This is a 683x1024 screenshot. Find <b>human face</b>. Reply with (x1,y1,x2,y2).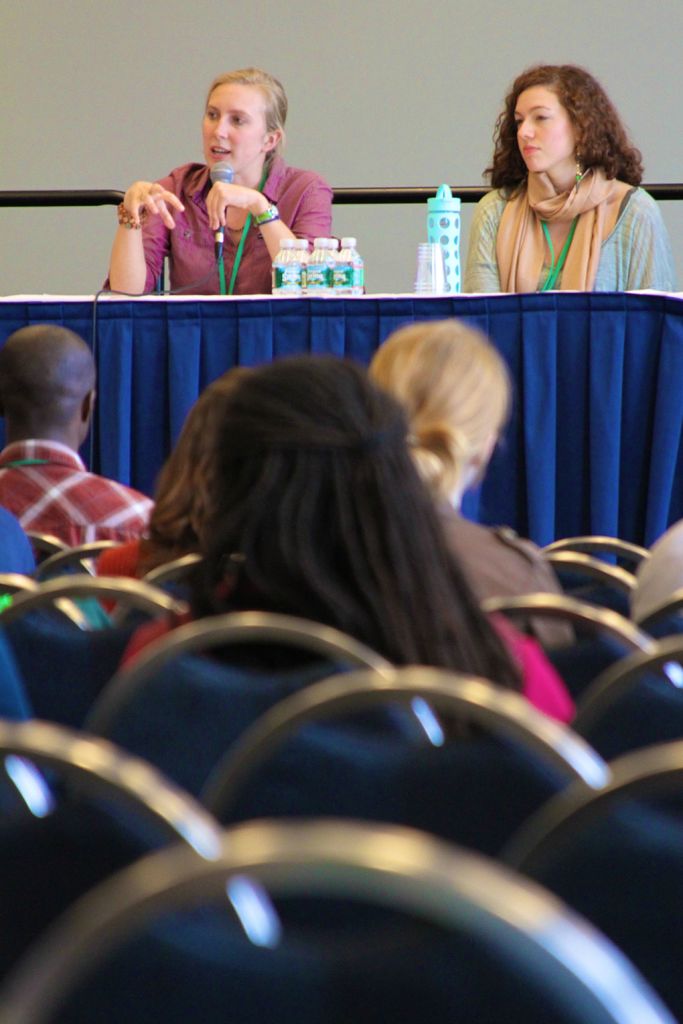
(199,81,258,168).
